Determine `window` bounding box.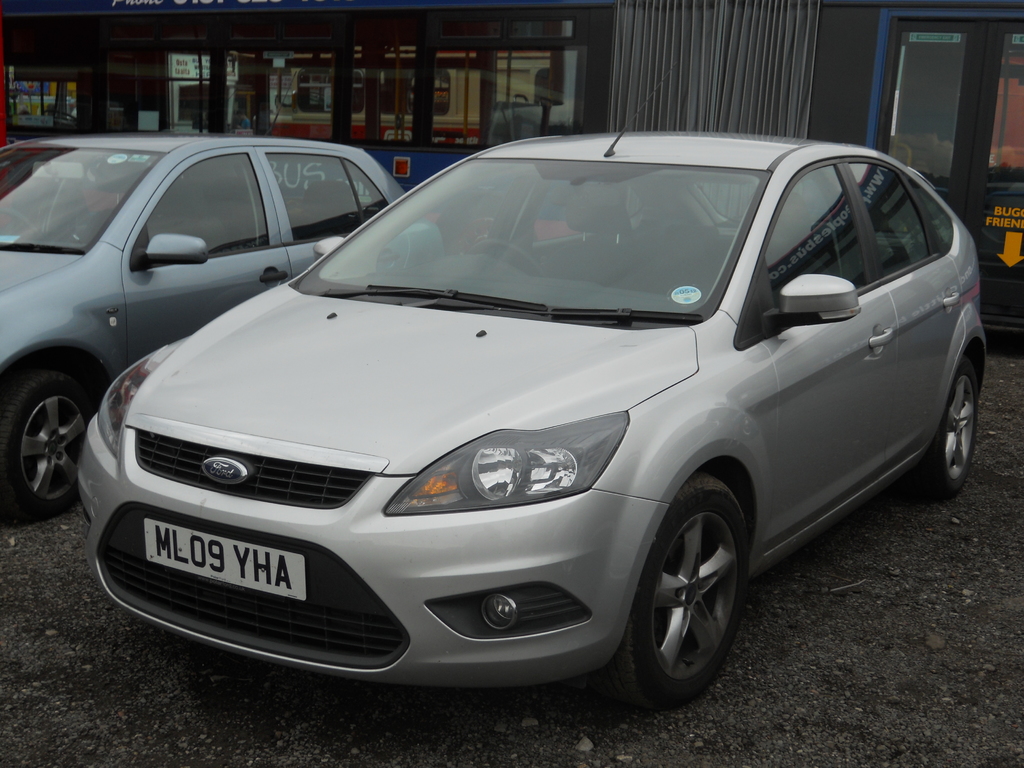
Determined: [842,23,1012,177].
